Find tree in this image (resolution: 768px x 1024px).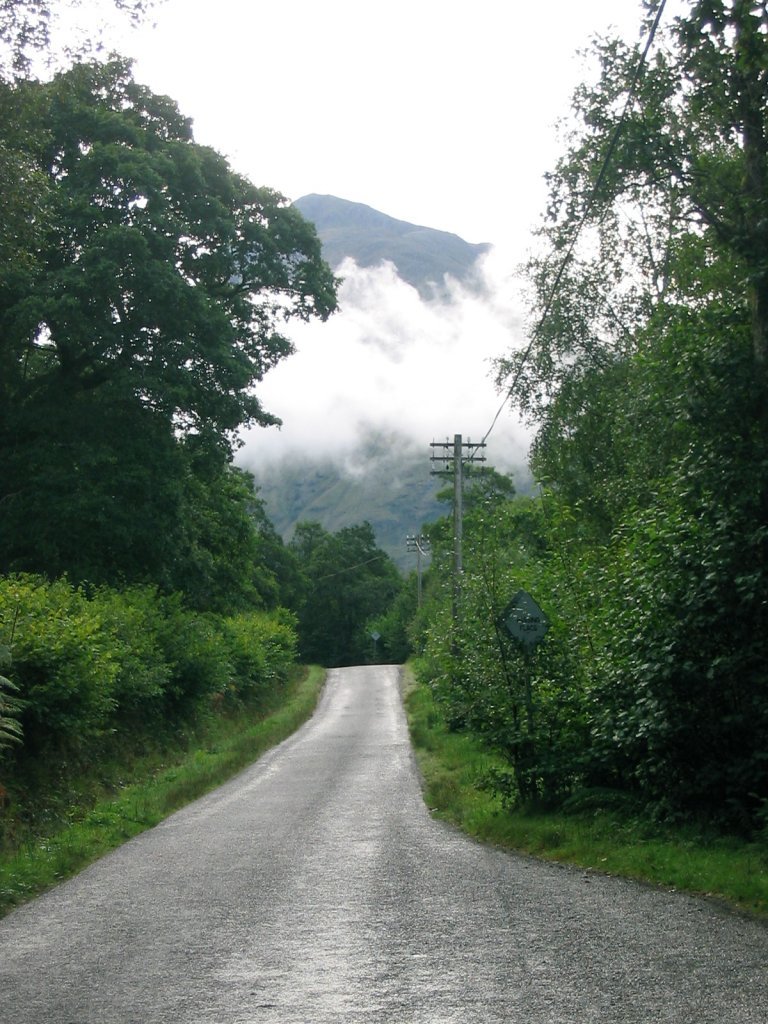
crop(550, 0, 767, 825).
